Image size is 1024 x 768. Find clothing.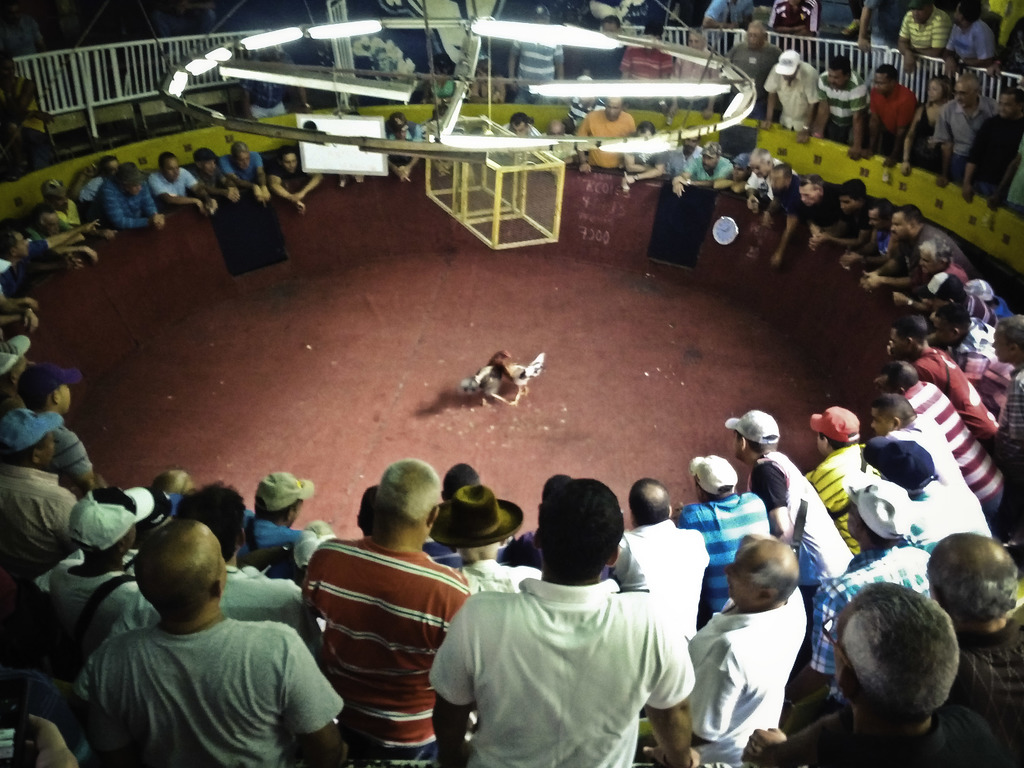
<region>702, 0, 758, 29</region>.
